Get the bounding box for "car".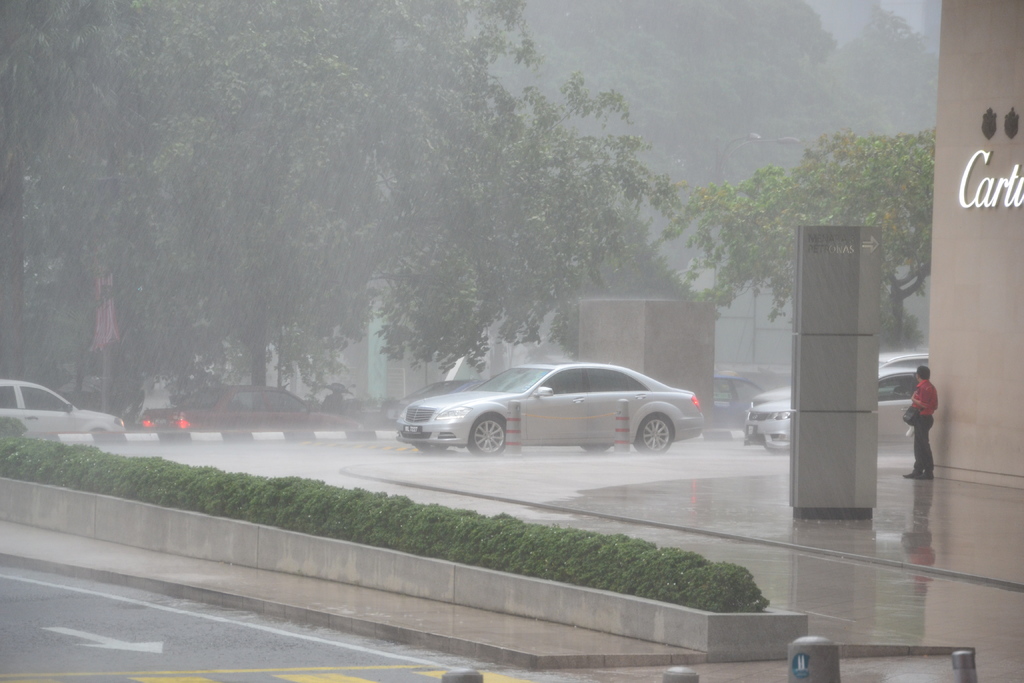
[392, 361, 710, 451].
